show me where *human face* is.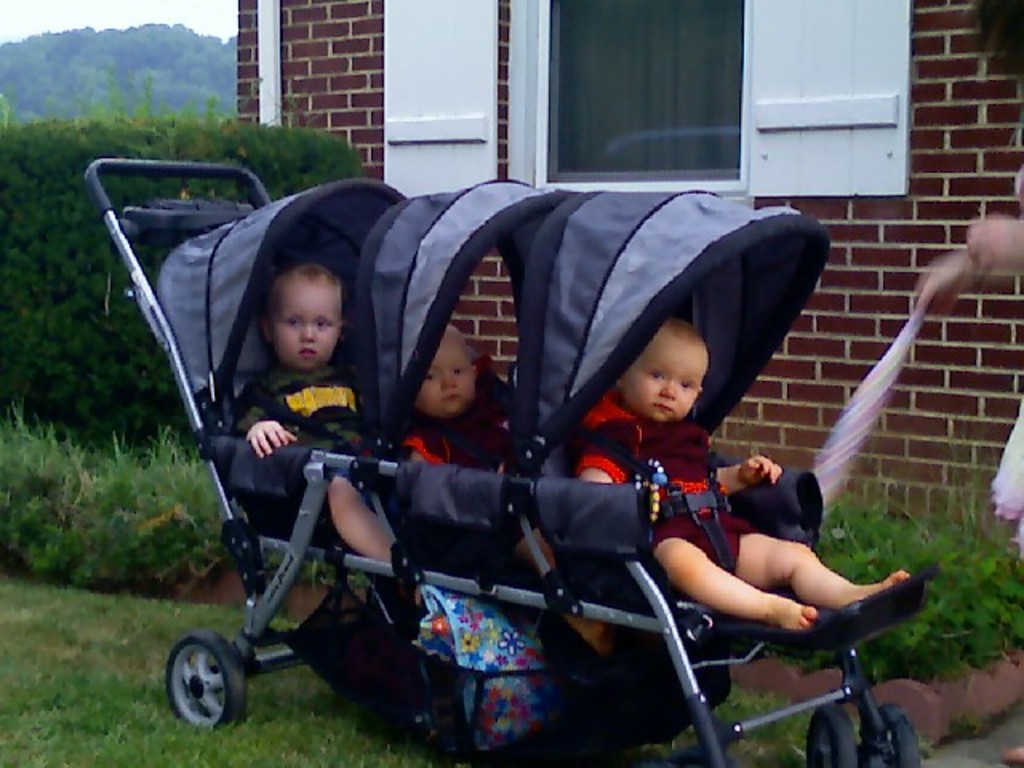
*human face* is at [left=272, top=277, right=341, bottom=370].
